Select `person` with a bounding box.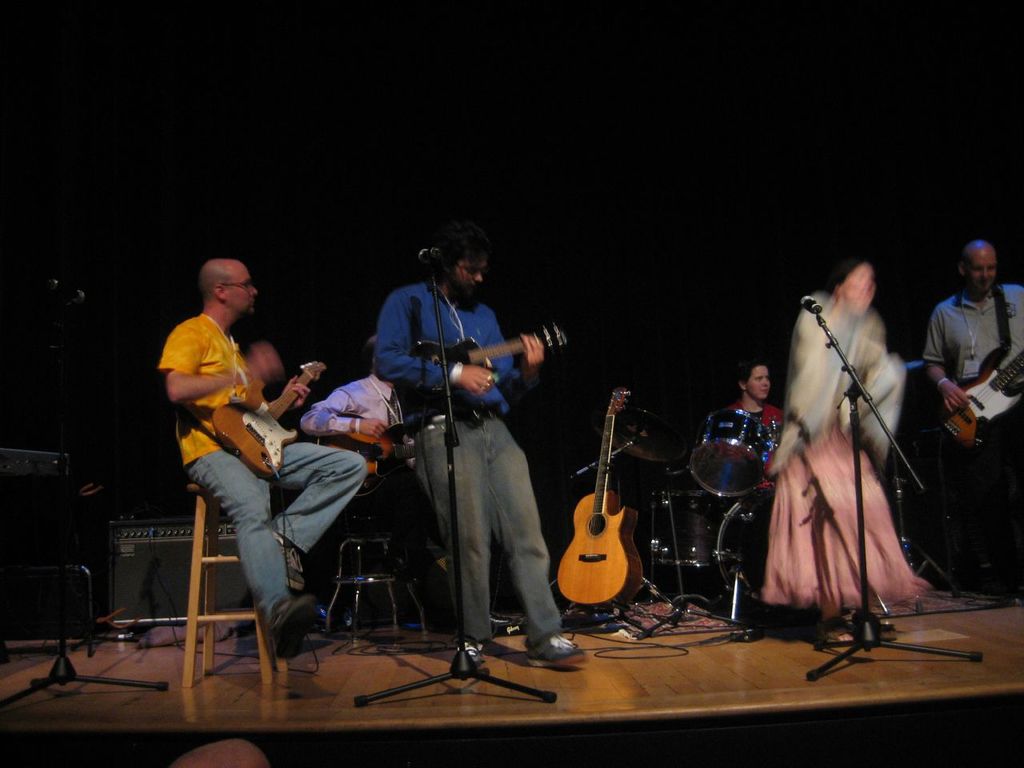
Rect(922, 234, 1023, 598).
